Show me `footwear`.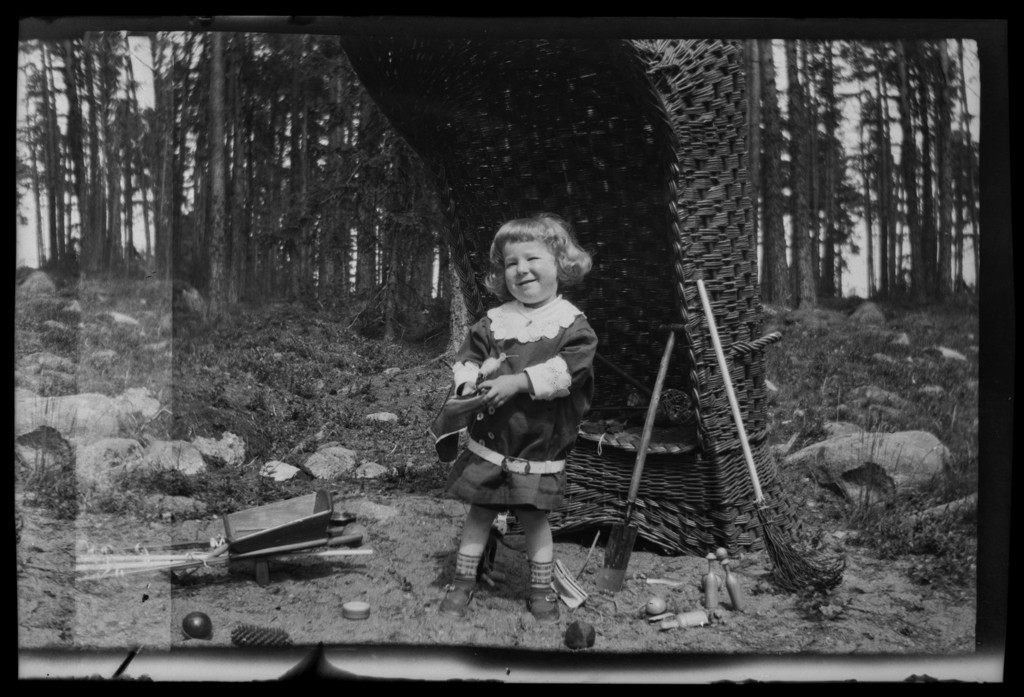
`footwear` is here: <box>524,587,559,621</box>.
